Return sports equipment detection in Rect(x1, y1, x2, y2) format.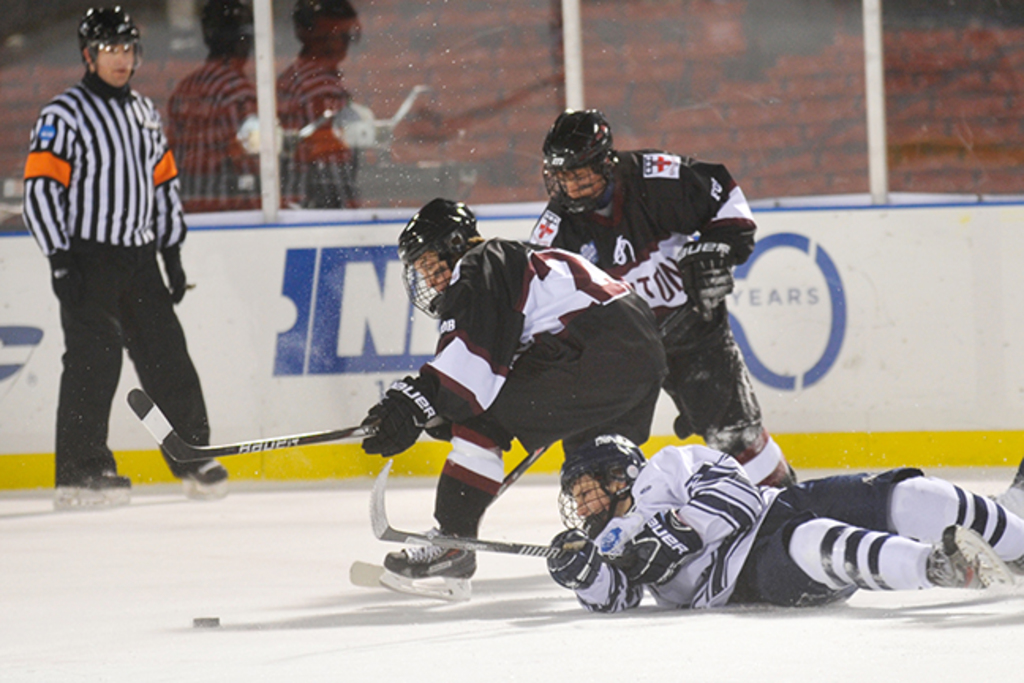
Rect(547, 533, 597, 596).
